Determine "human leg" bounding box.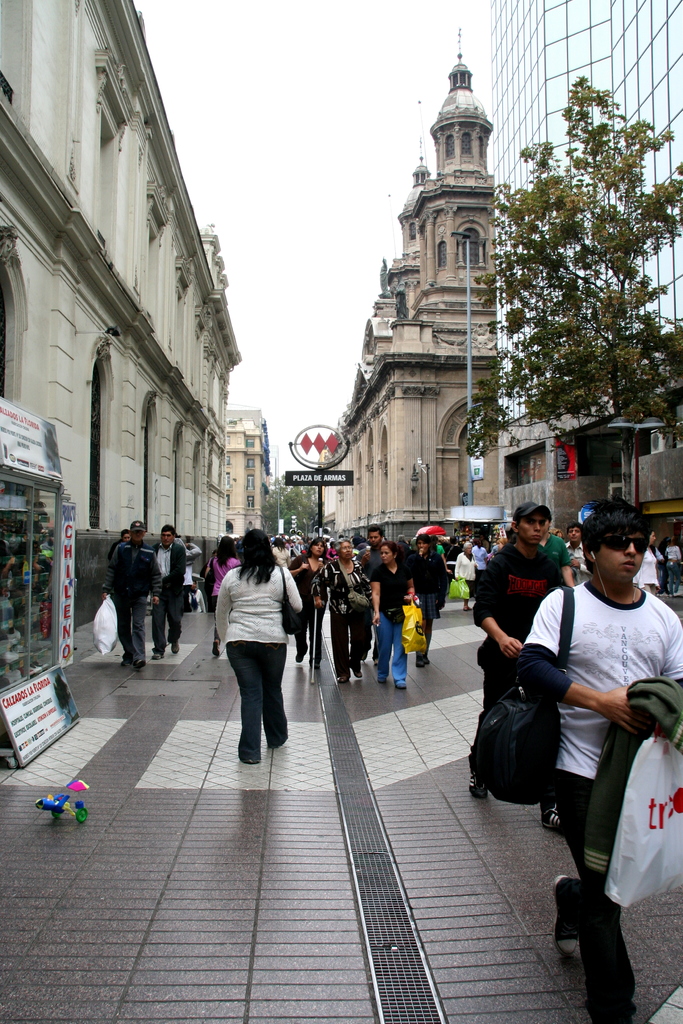
Determined: {"left": 224, "top": 641, "right": 299, "bottom": 764}.
